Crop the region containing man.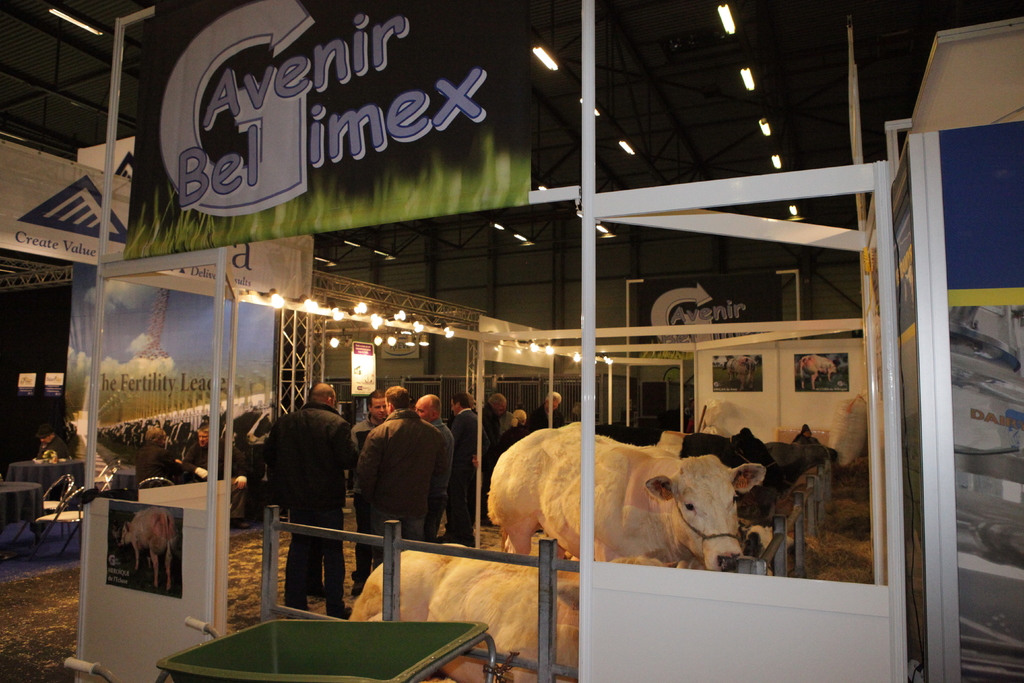
Crop region: crop(260, 386, 353, 595).
